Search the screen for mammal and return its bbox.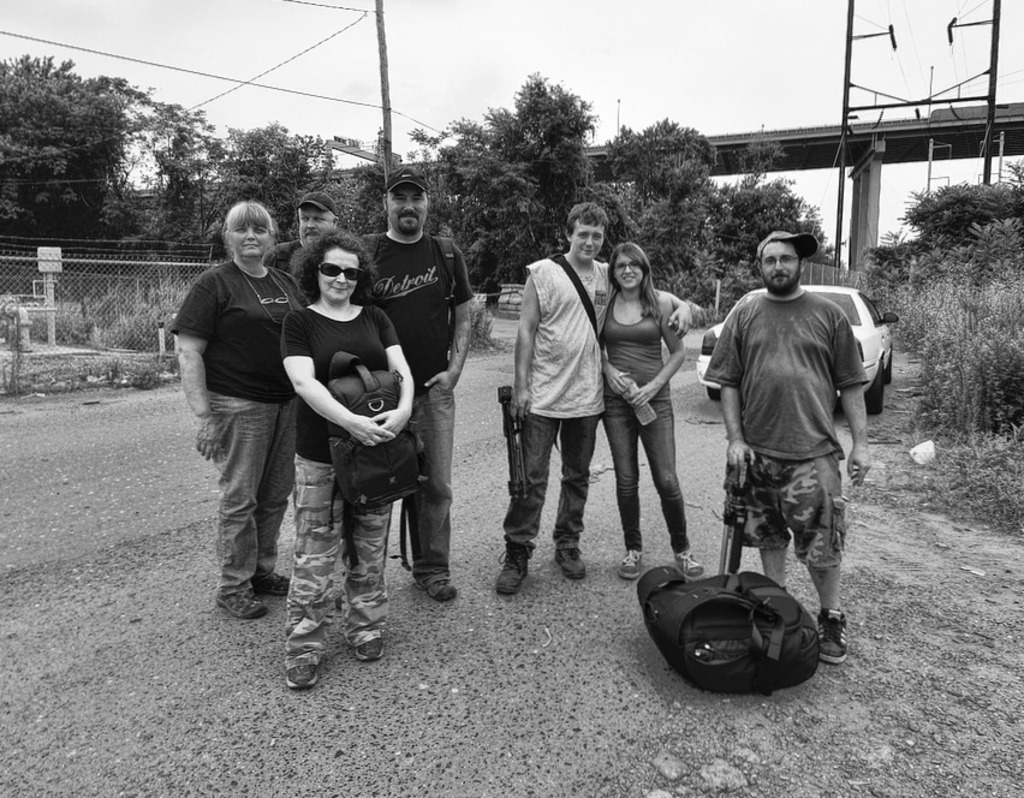
Found: 599/242/704/580.
